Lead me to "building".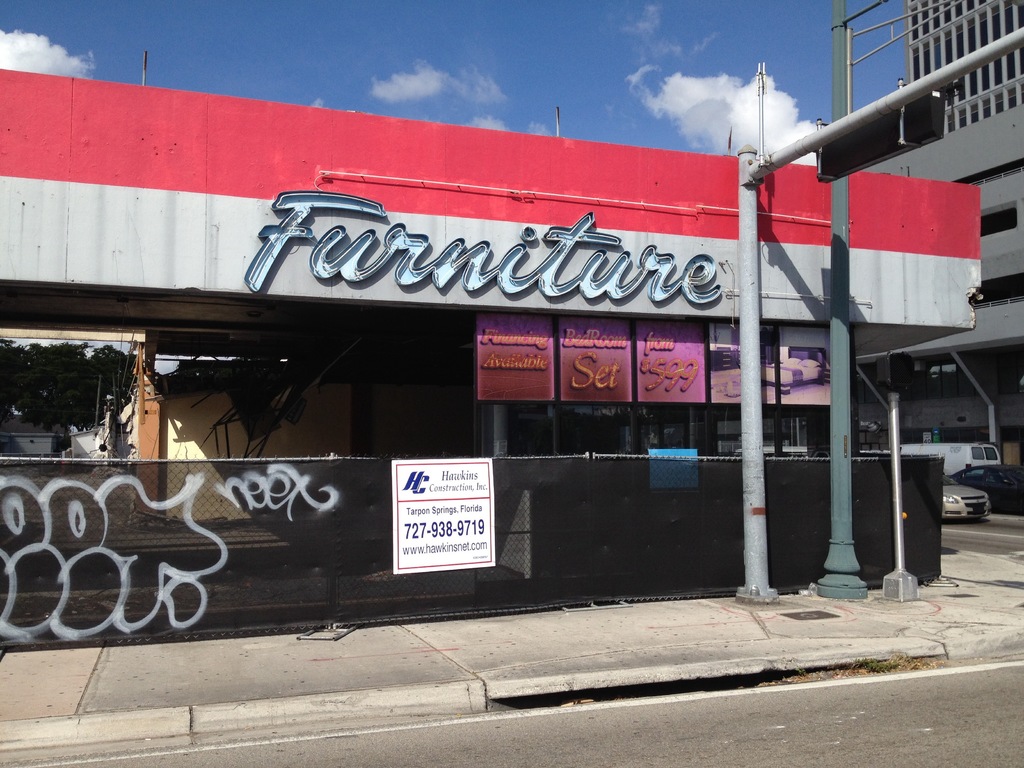
Lead to 854,0,1023,503.
